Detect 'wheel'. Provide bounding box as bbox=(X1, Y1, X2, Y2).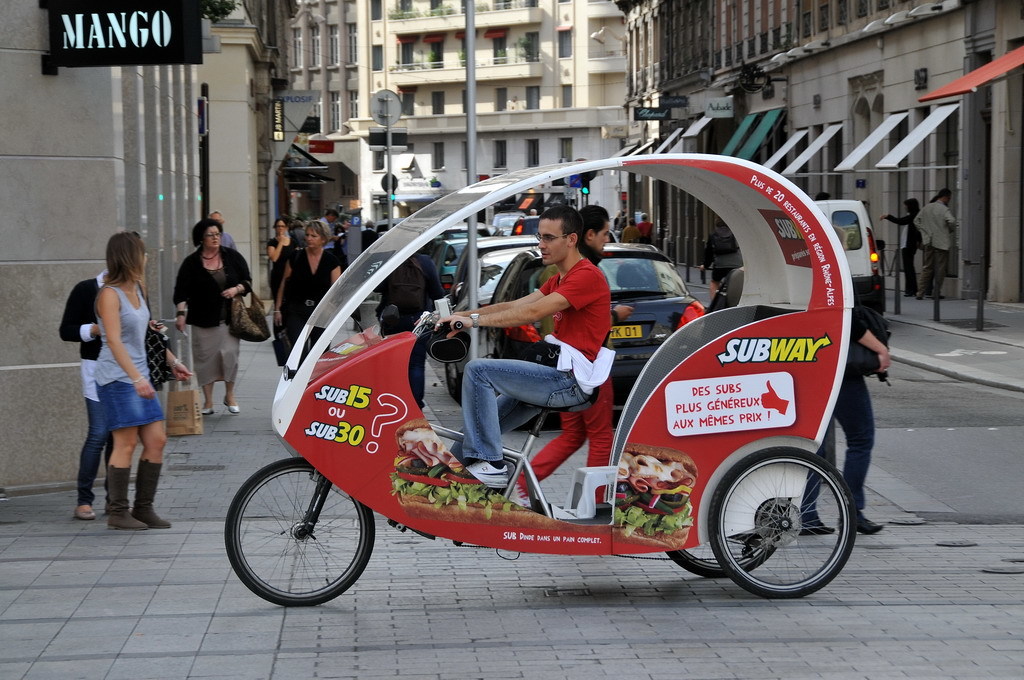
bbox=(224, 460, 373, 607).
